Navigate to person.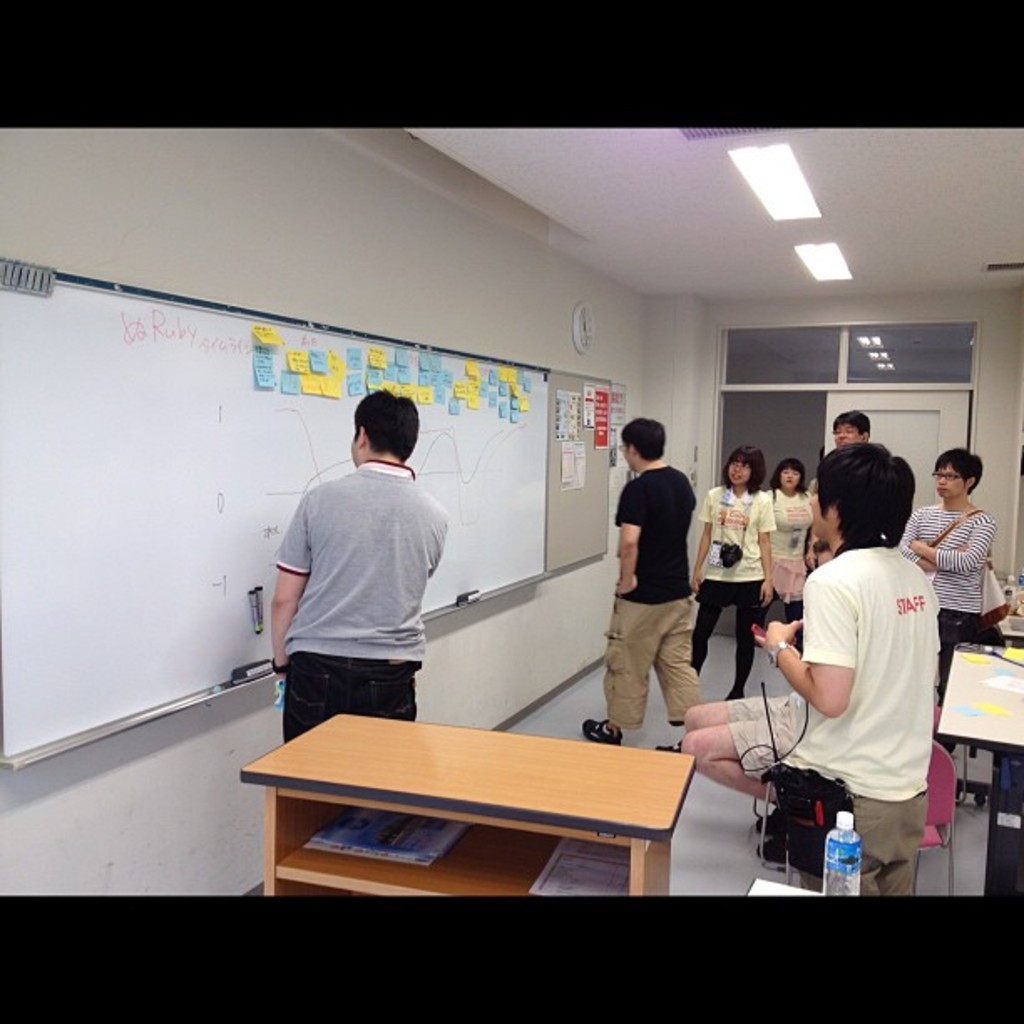
Navigation target: crop(761, 460, 815, 653).
